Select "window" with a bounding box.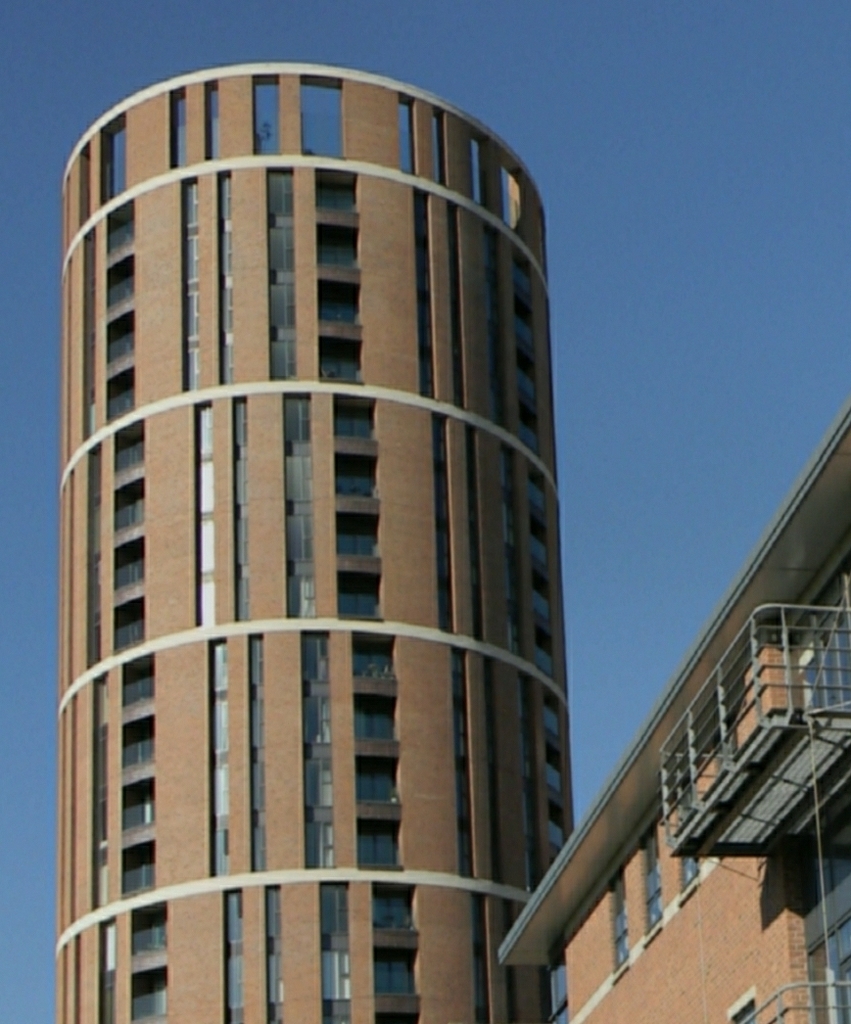
<bbox>123, 661, 150, 707</bbox>.
